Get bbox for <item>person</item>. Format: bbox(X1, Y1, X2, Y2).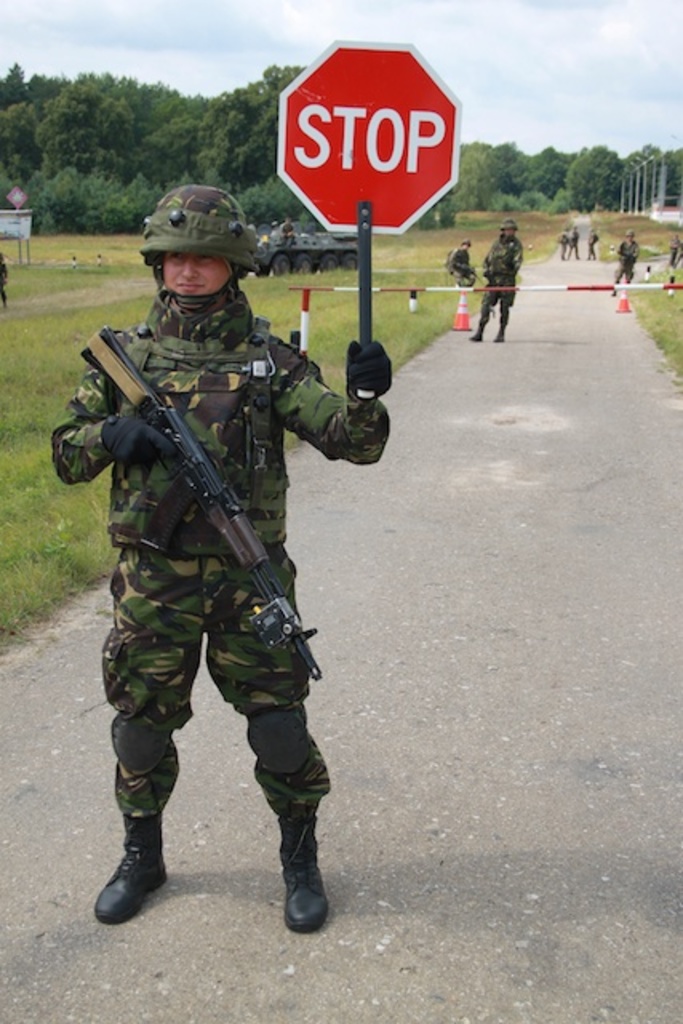
bbox(587, 229, 598, 256).
